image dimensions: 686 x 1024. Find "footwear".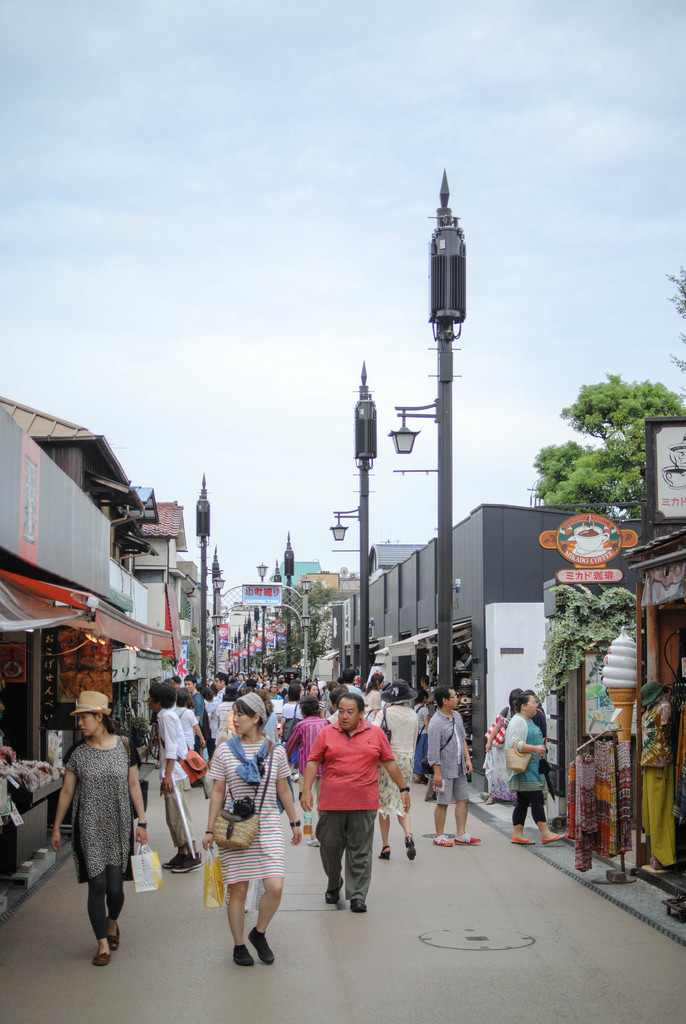
l=173, t=853, r=208, b=874.
